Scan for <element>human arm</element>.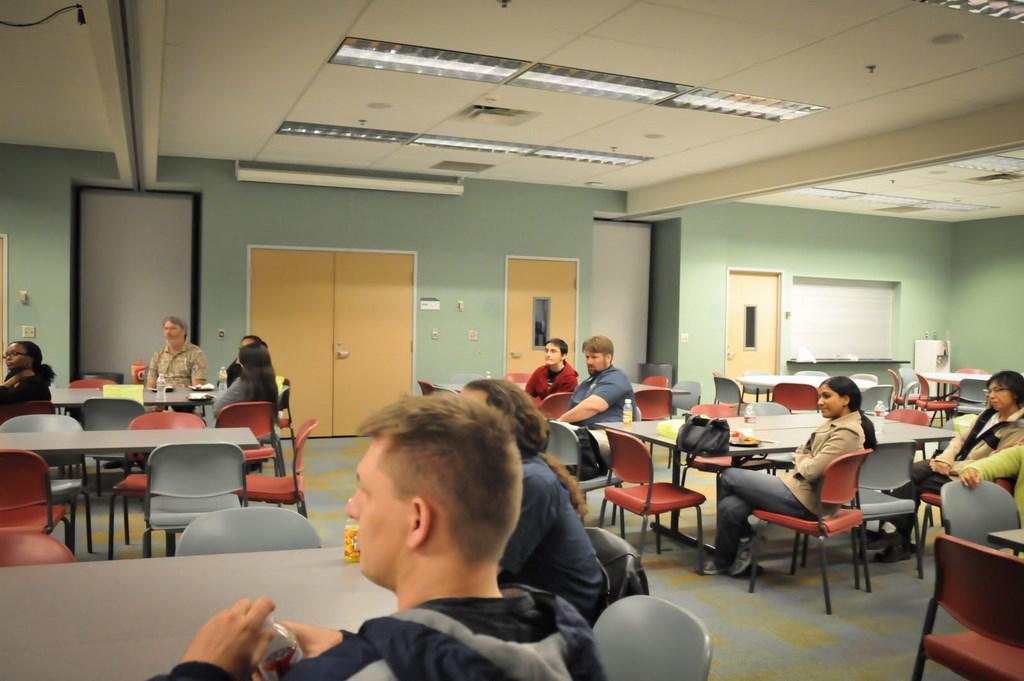
Scan result: [190,349,210,389].
